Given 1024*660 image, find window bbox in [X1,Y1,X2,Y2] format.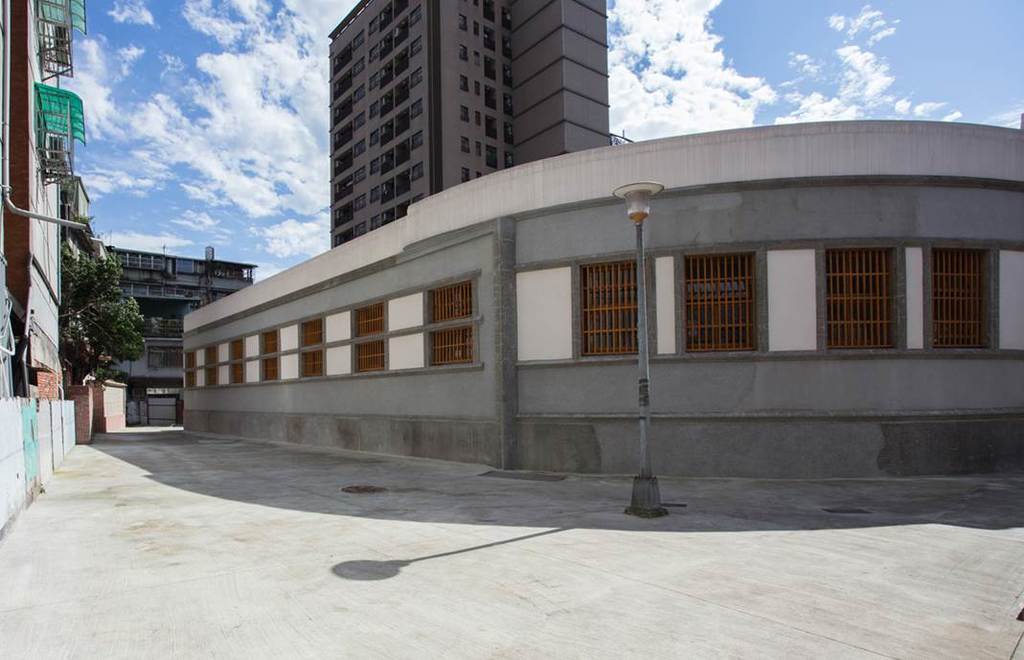
[459,106,468,123].
